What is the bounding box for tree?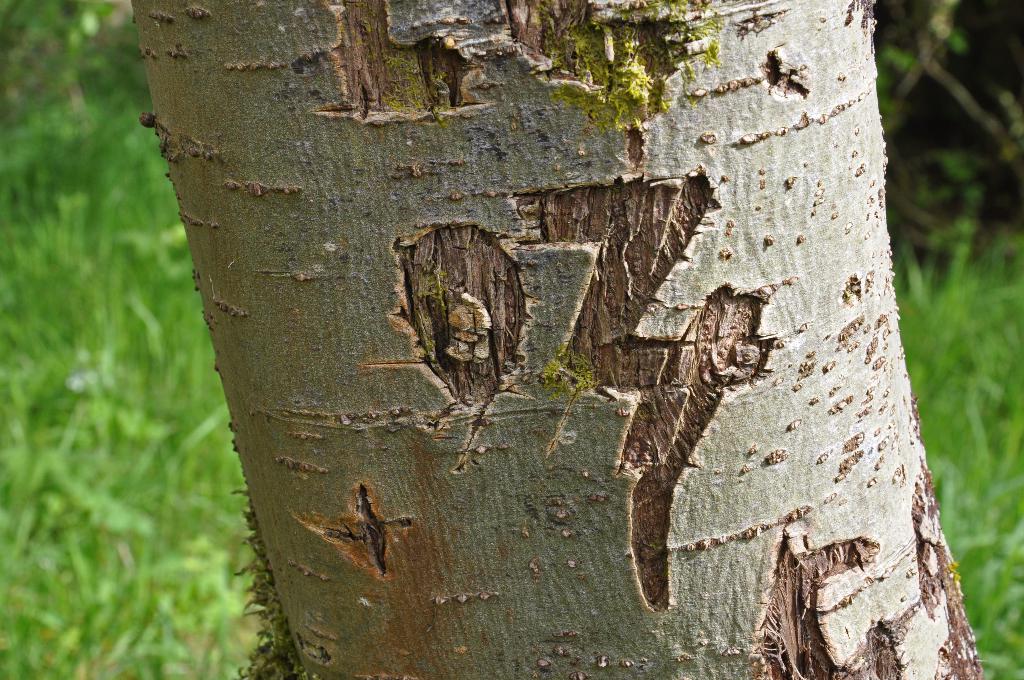
[129,0,985,679].
